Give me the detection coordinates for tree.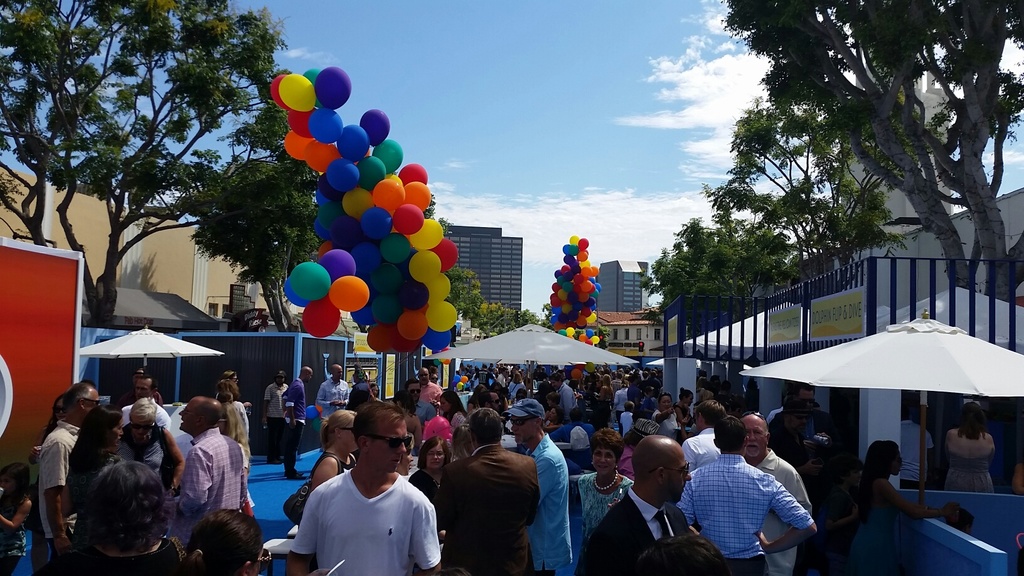
box=[1, 0, 285, 328].
